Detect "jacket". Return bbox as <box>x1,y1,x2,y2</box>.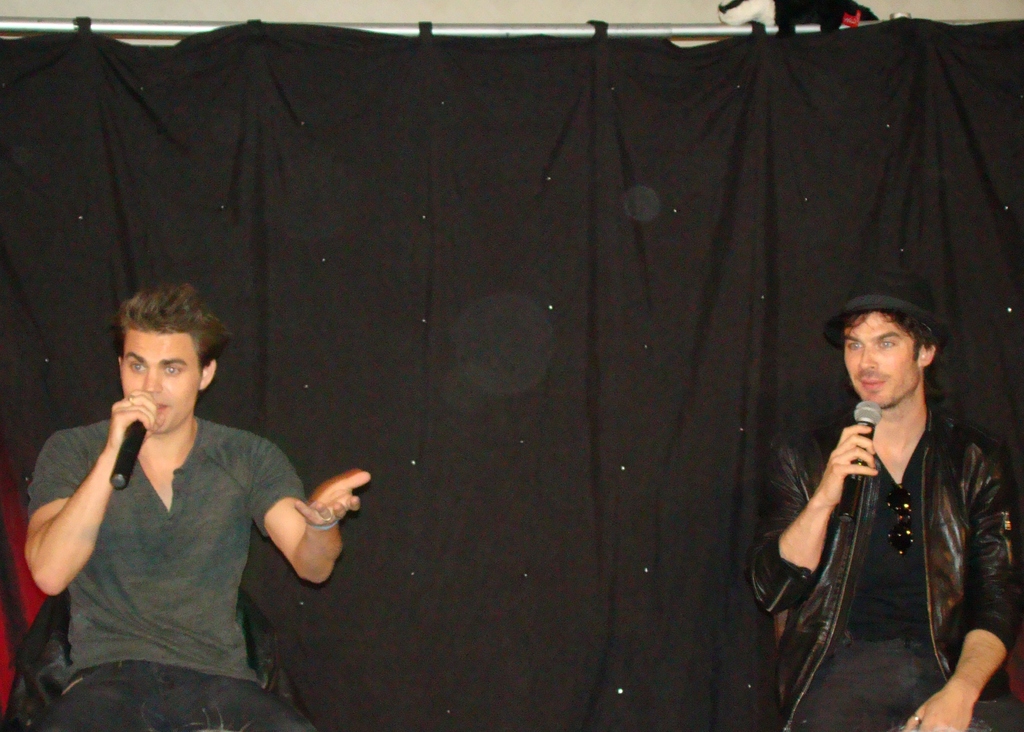
<box>719,397,1023,731</box>.
